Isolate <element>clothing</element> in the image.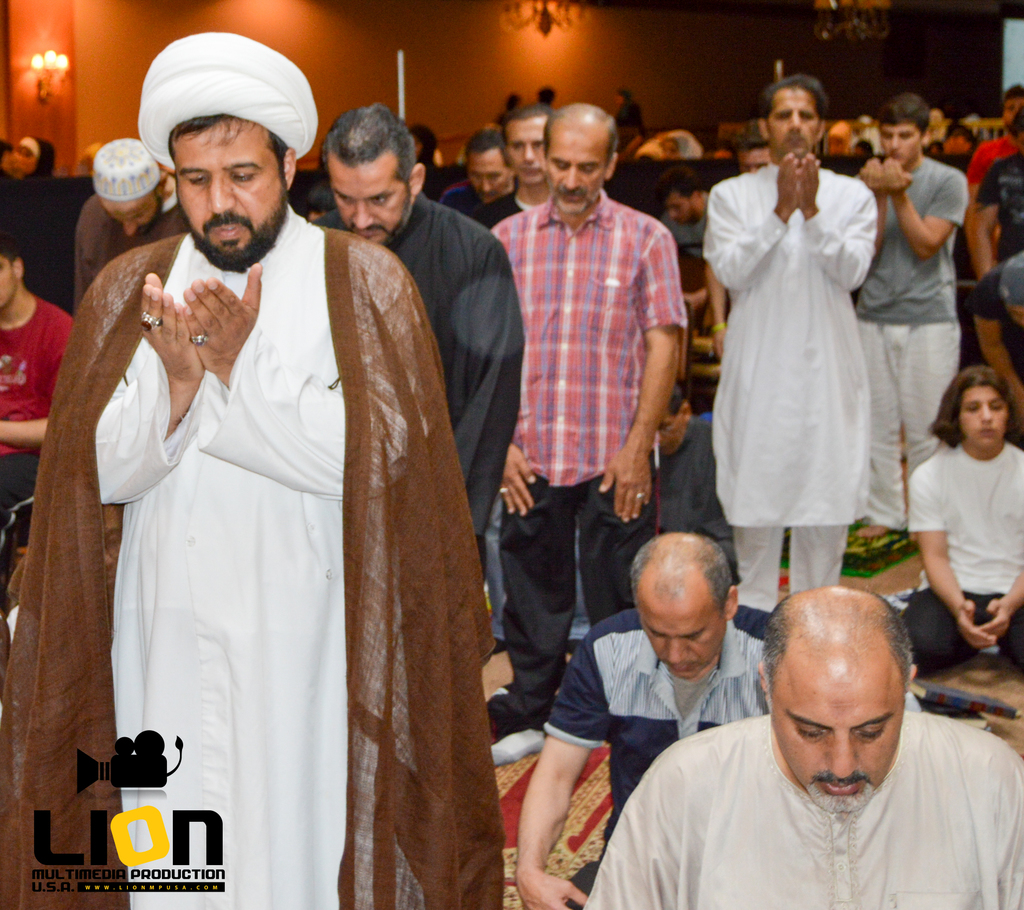
Isolated region: box(972, 157, 1022, 264).
